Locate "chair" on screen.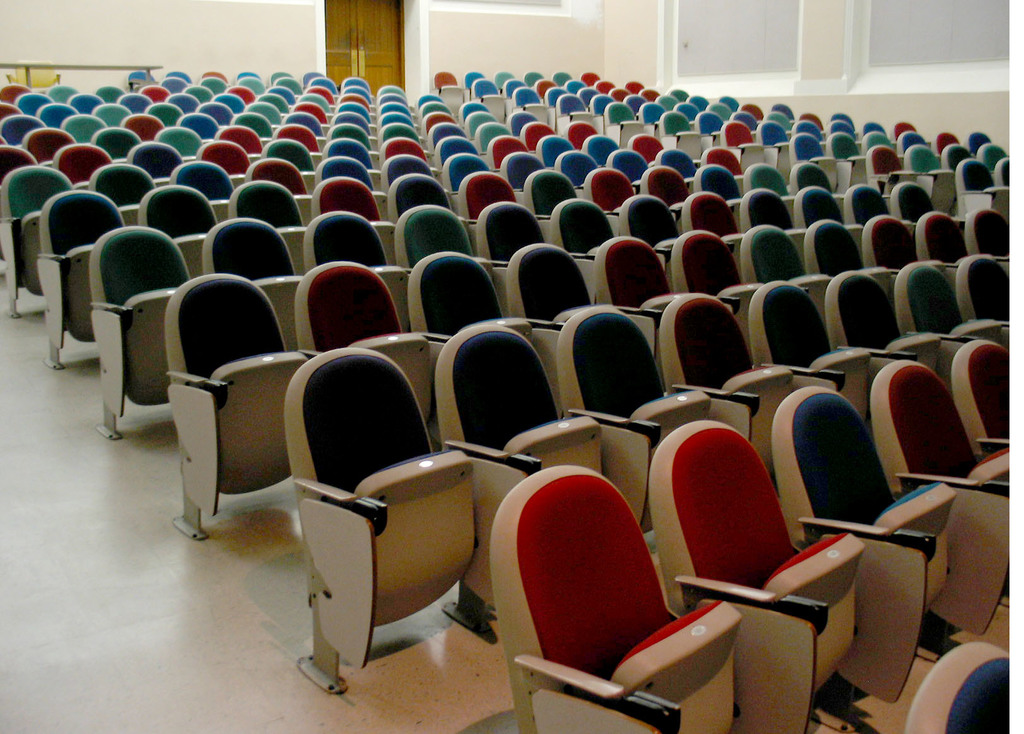
On screen at l=824, t=120, r=860, b=150.
